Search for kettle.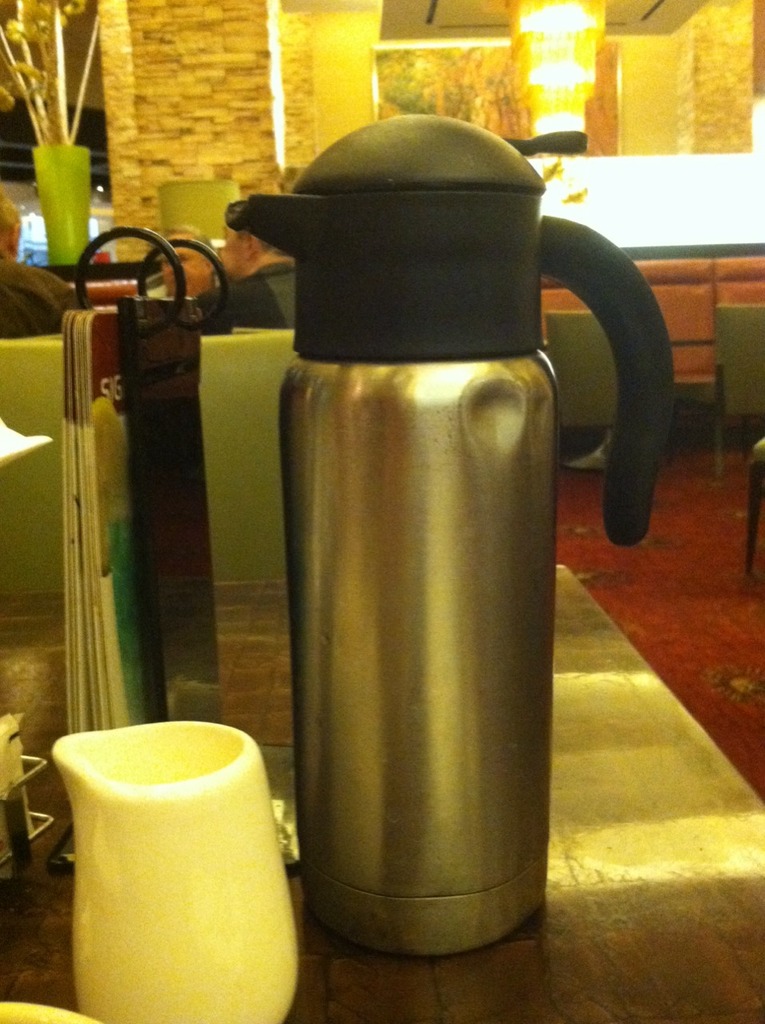
Found at [x1=218, y1=109, x2=696, y2=971].
